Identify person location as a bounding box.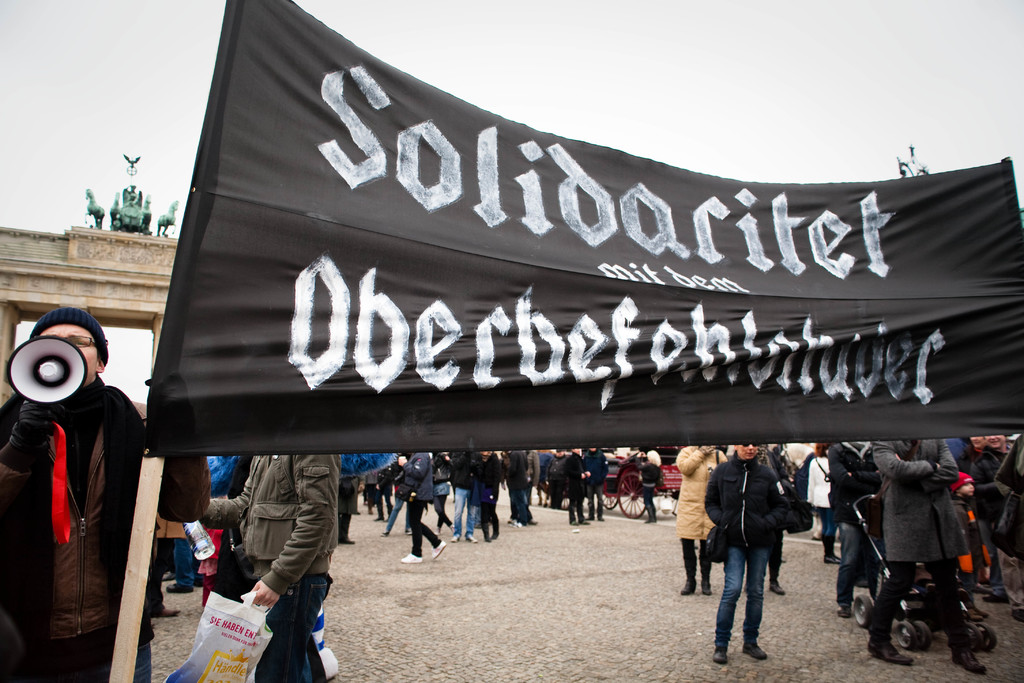
locate(822, 441, 884, 618).
